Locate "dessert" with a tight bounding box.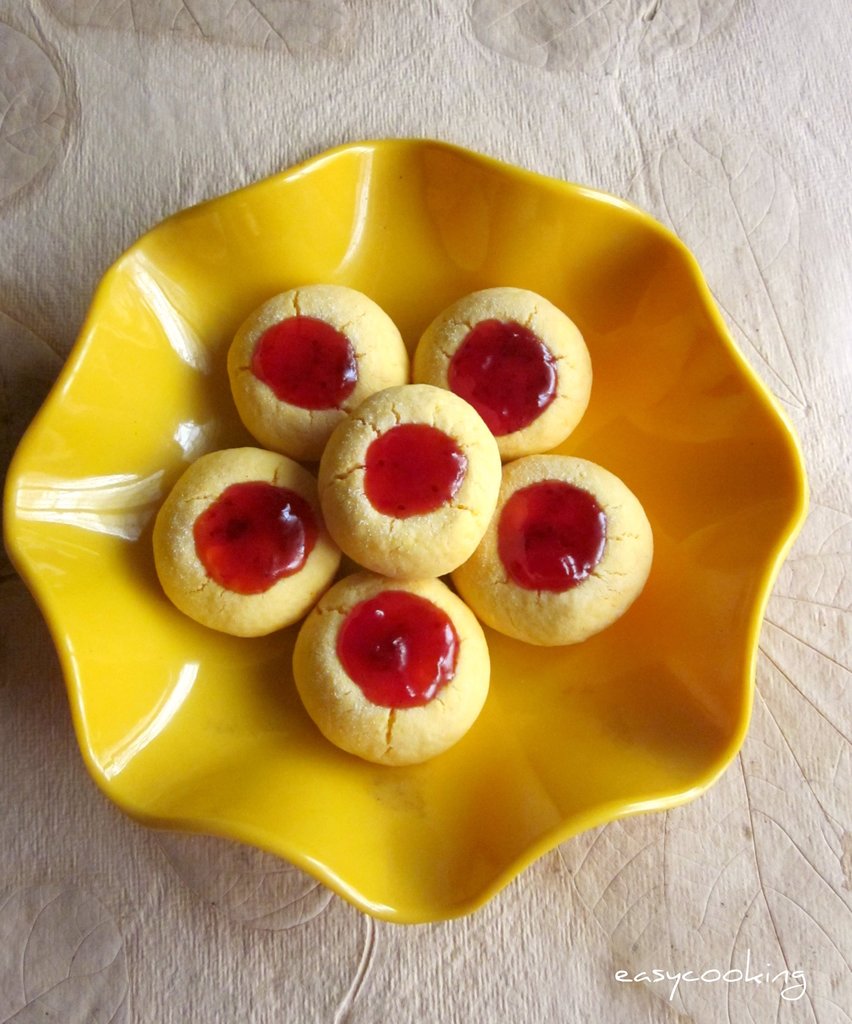
(301,560,495,755).
